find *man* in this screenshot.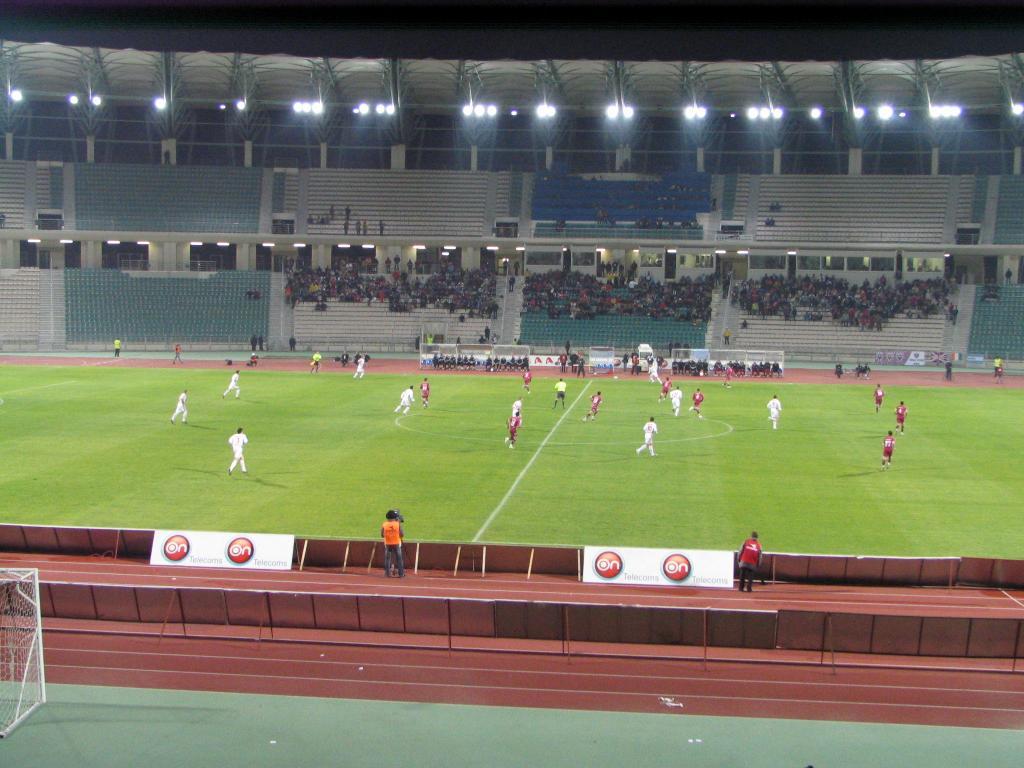
The bounding box for *man* is (944,361,953,376).
